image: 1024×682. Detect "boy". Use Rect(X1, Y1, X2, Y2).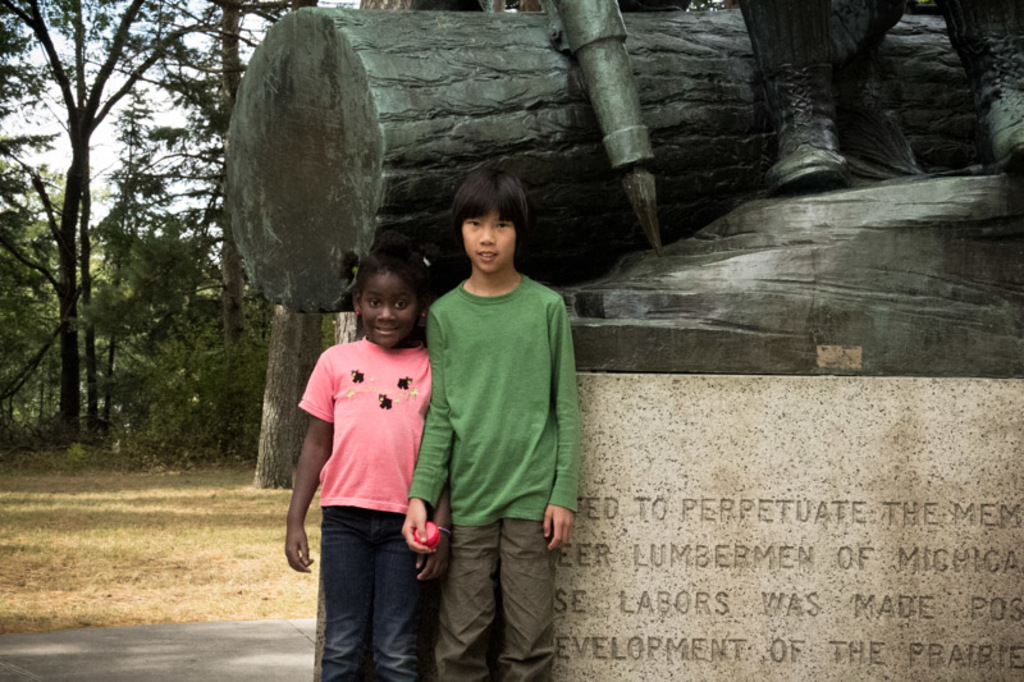
Rect(416, 180, 576, 670).
